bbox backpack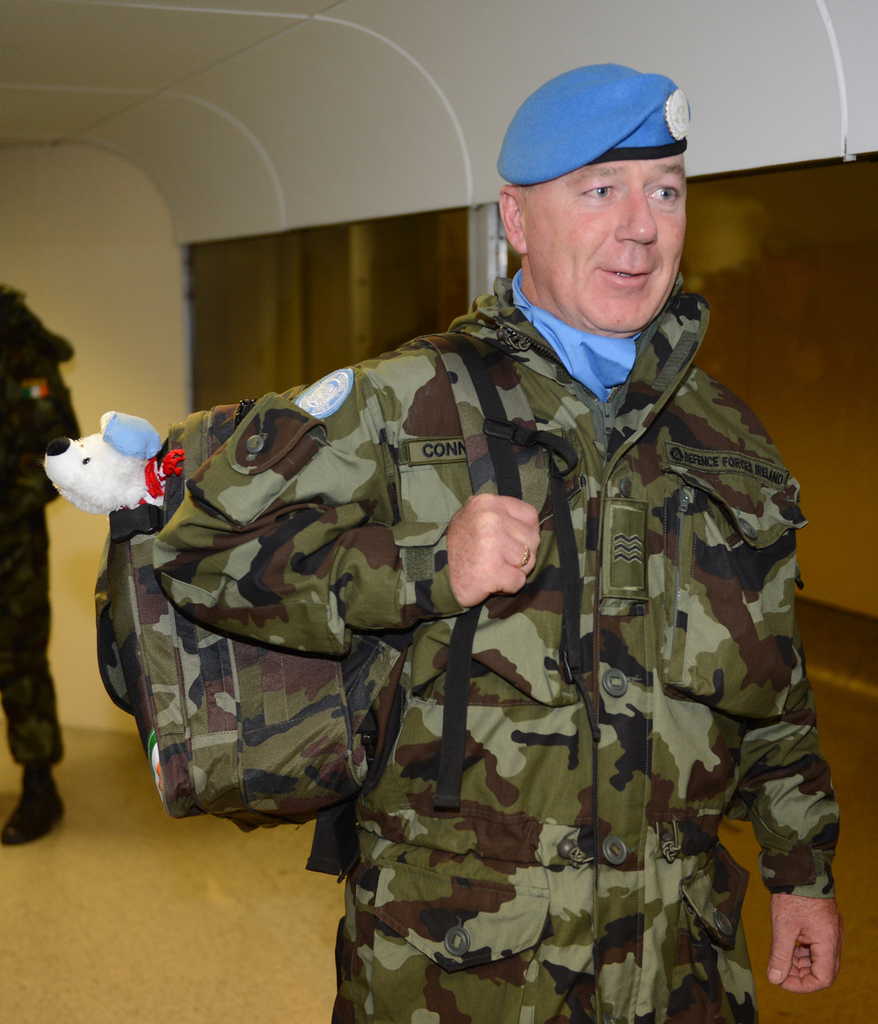
bbox=(43, 334, 583, 876)
